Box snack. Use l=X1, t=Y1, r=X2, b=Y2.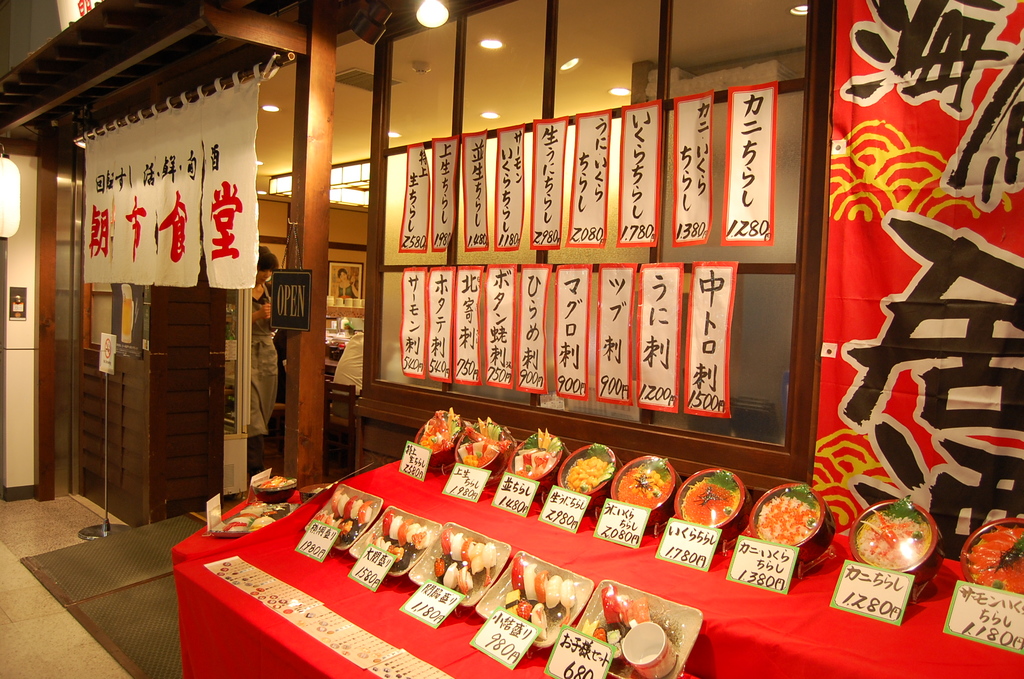
l=560, t=441, r=624, b=512.
